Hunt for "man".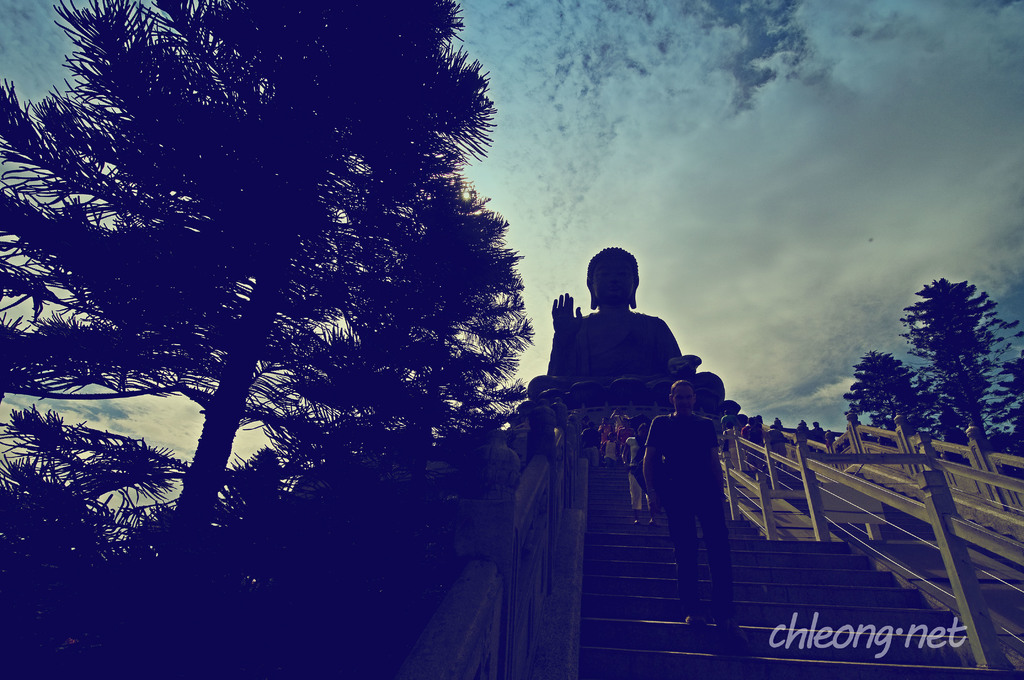
Hunted down at locate(635, 376, 732, 647).
